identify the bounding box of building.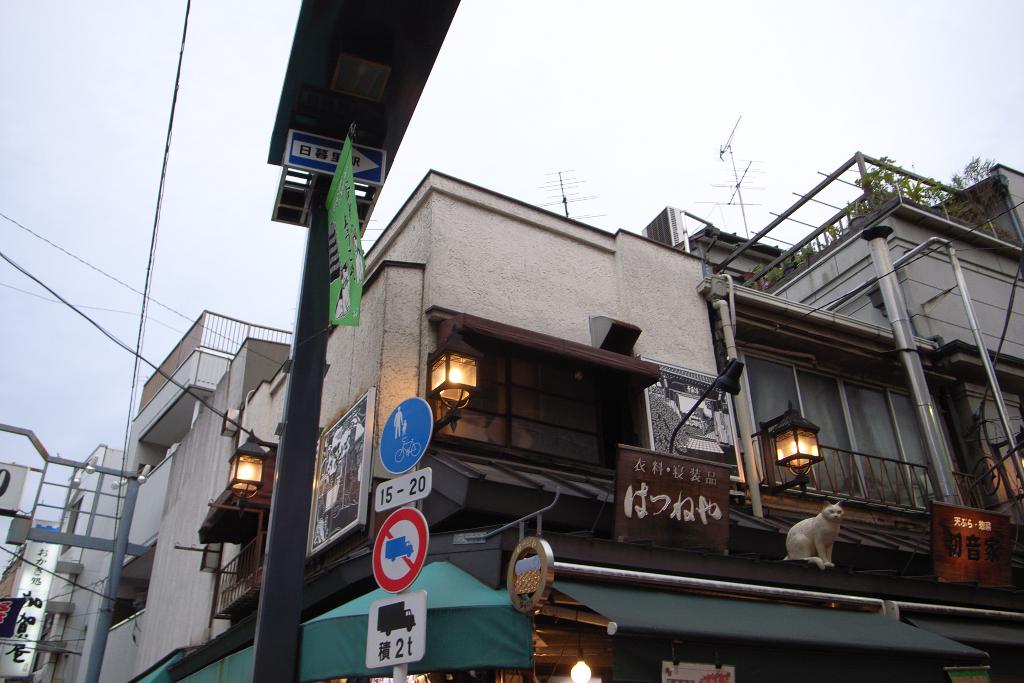
bbox=[0, 151, 1023, 682].
